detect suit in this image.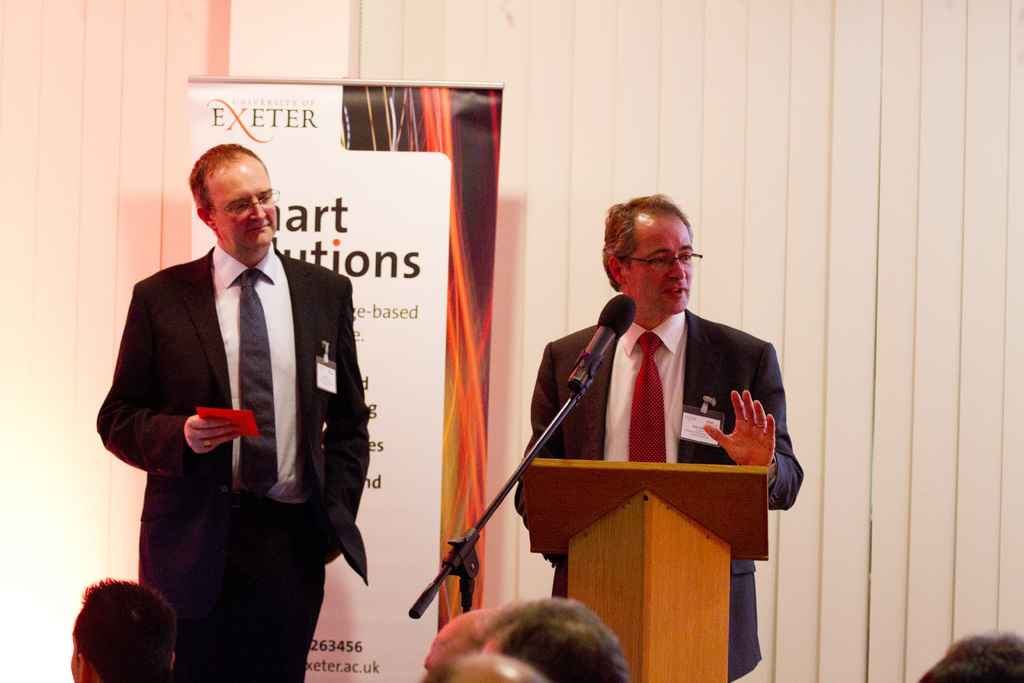
Detection: <box>510,302,806,682</box>.
